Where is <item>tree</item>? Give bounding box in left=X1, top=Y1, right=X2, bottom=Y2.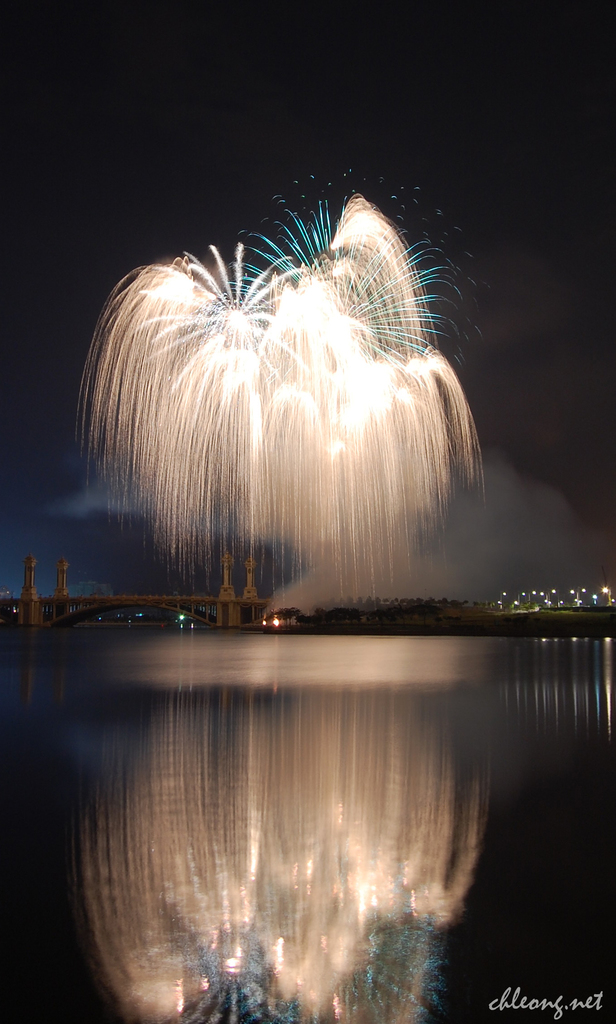
left=357, top=595, right=361, bottom=606.
